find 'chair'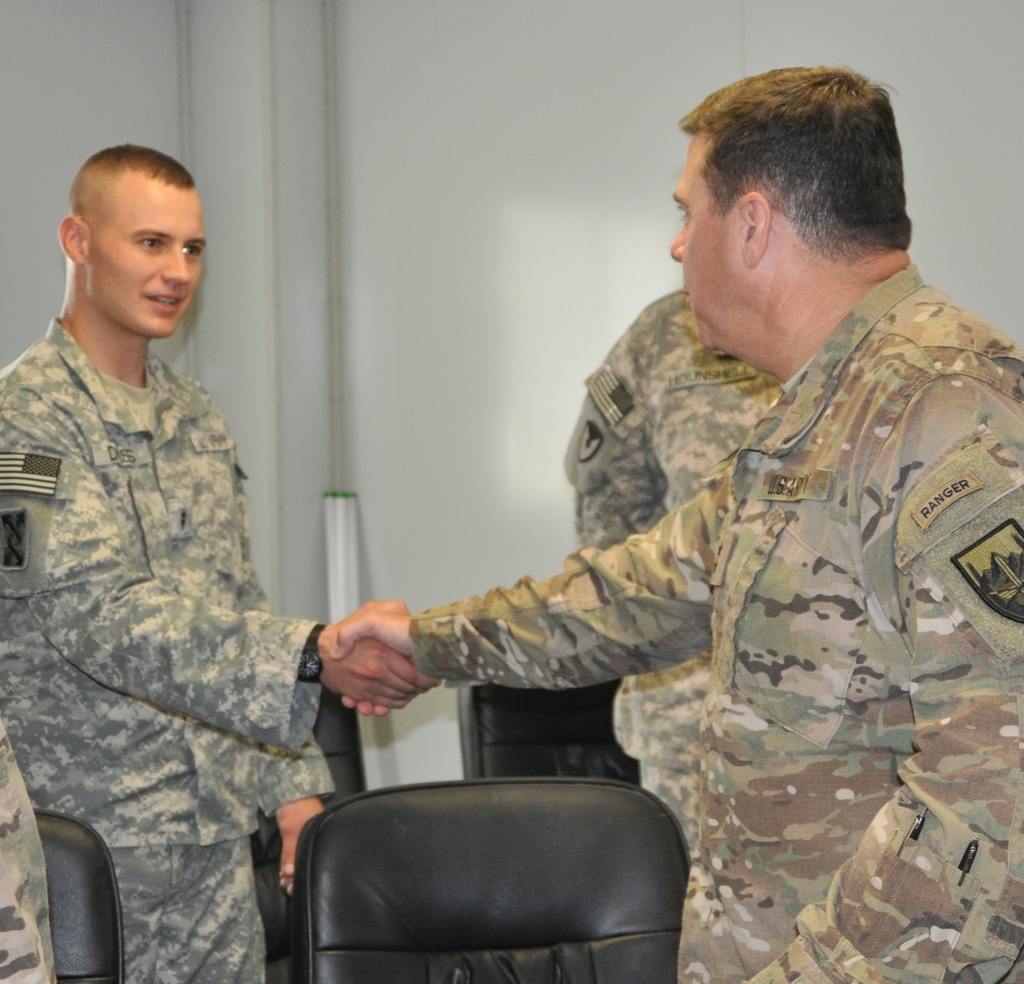
[x1=30, y1=803, x2=129, y2=983]
